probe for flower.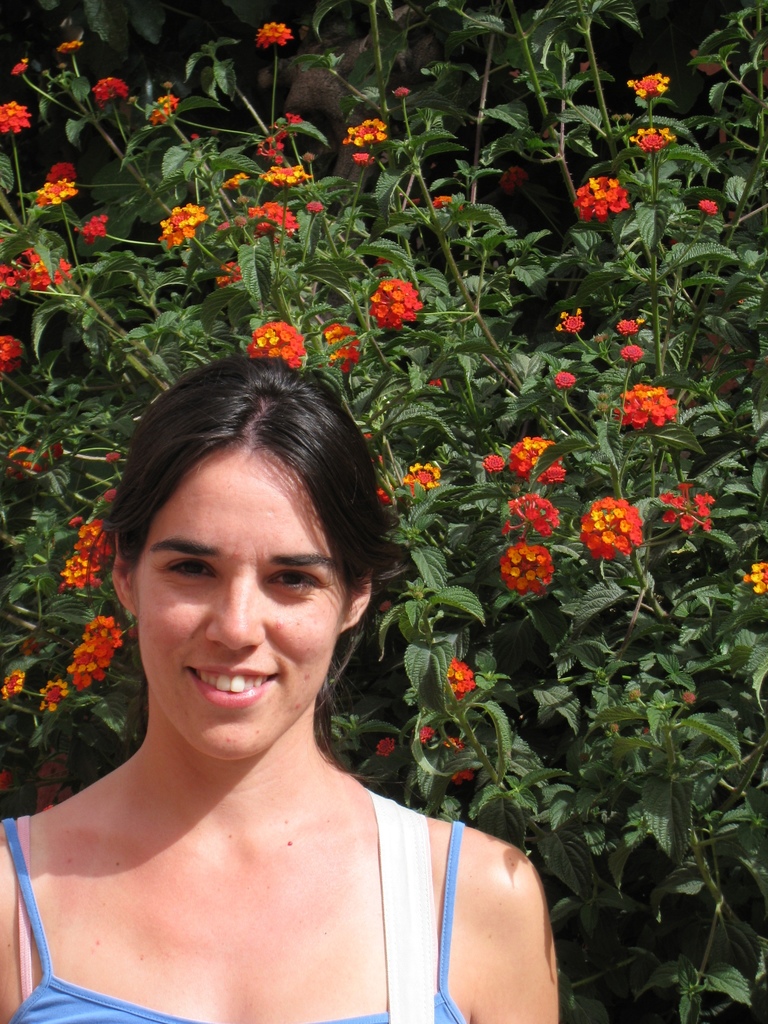
Probe result: l=739, t=555, r=767, b=595.
